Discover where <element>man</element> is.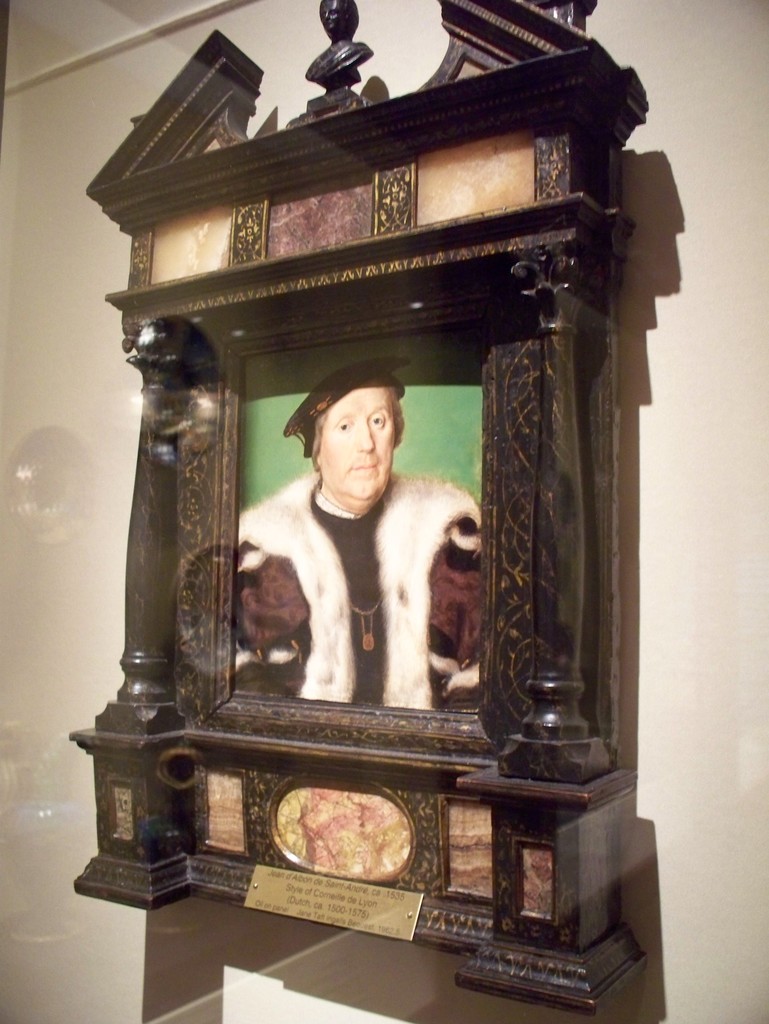
Discovered at l=214, t=348, r=496, b=717.
